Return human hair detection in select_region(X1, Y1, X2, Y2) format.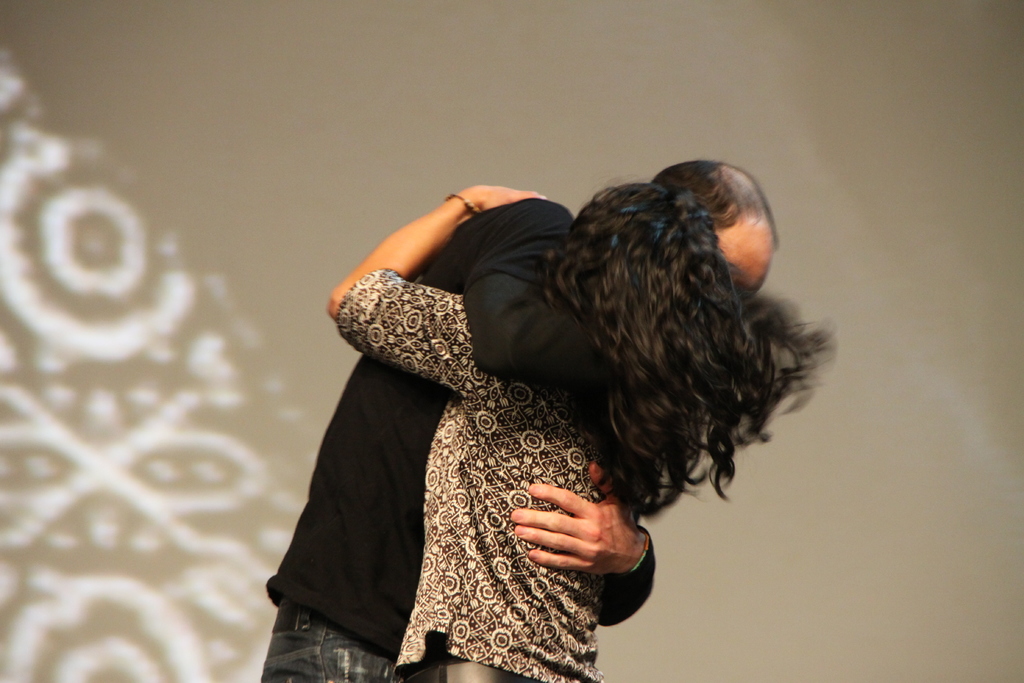
select_region(650, 160, 775, 242).
